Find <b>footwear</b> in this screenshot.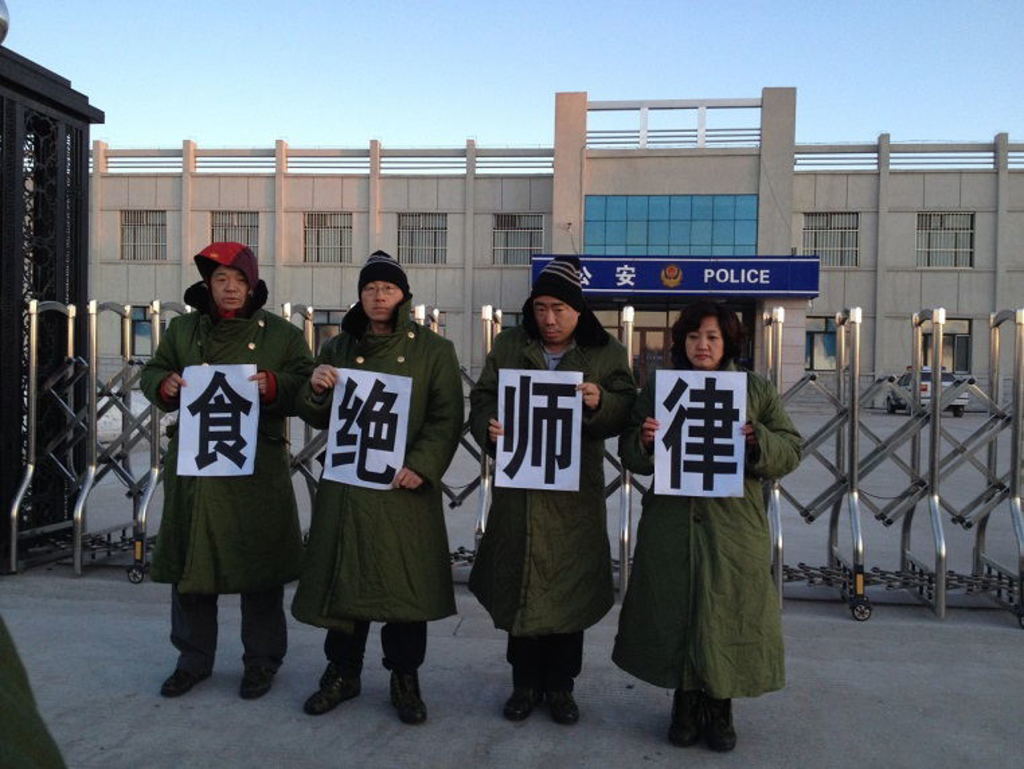
The bounding box for <b>footwear</b> is 388 667 437 726.
